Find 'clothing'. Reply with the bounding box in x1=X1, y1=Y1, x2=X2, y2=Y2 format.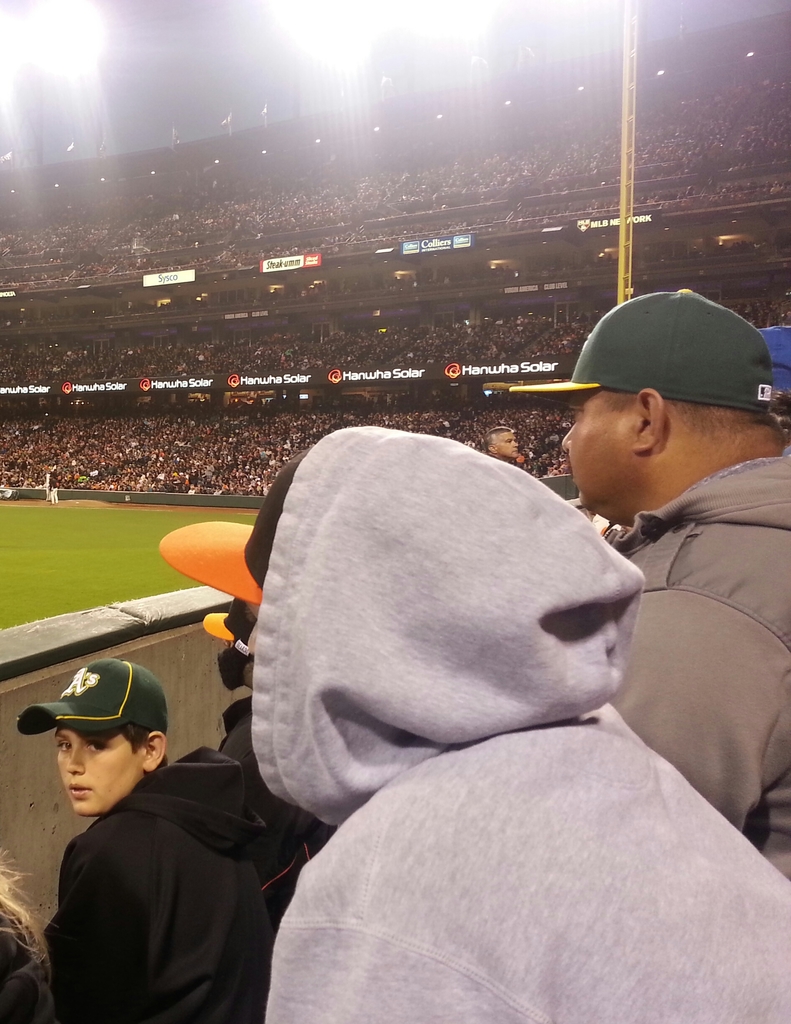
x1=23, y1=727, x2=291, y2=1016.
